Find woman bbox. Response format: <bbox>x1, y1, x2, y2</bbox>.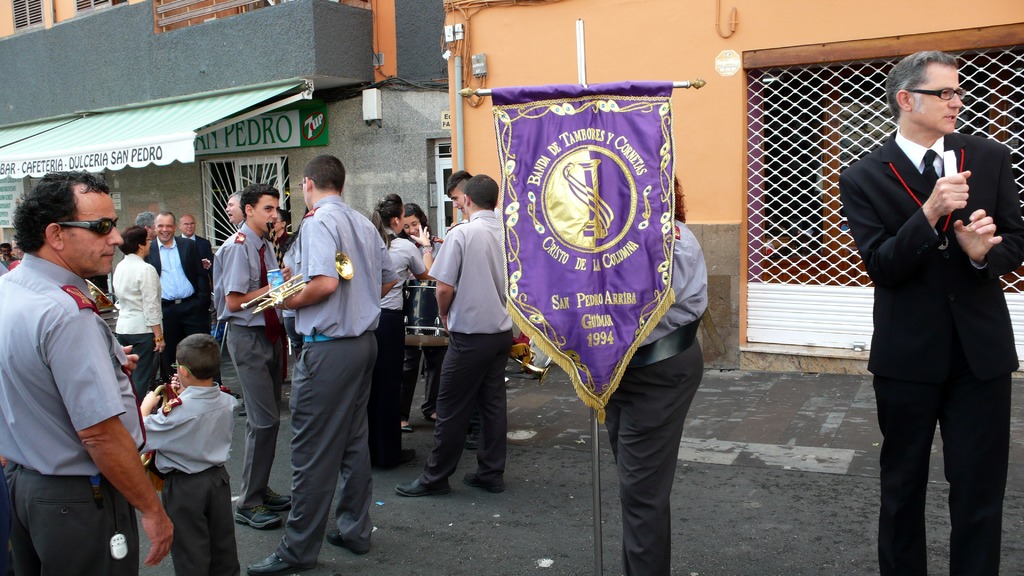
<bbox>115, 226, 168, 406</bbox>.
